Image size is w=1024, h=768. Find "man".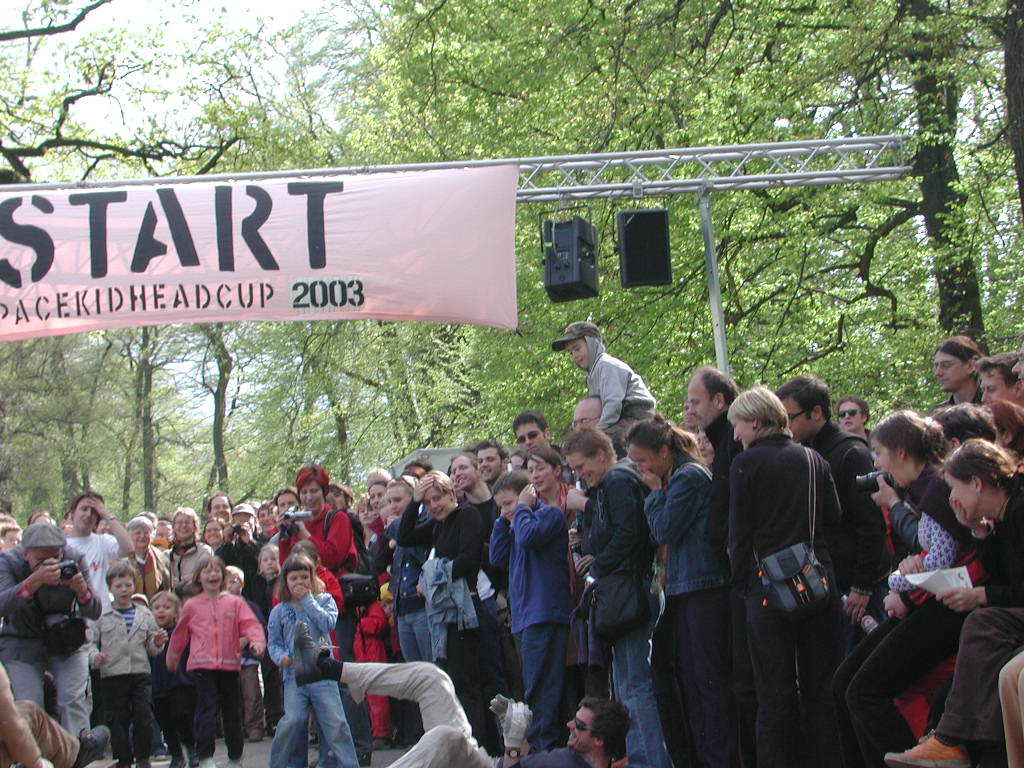
[471, 441, 509, 498].
